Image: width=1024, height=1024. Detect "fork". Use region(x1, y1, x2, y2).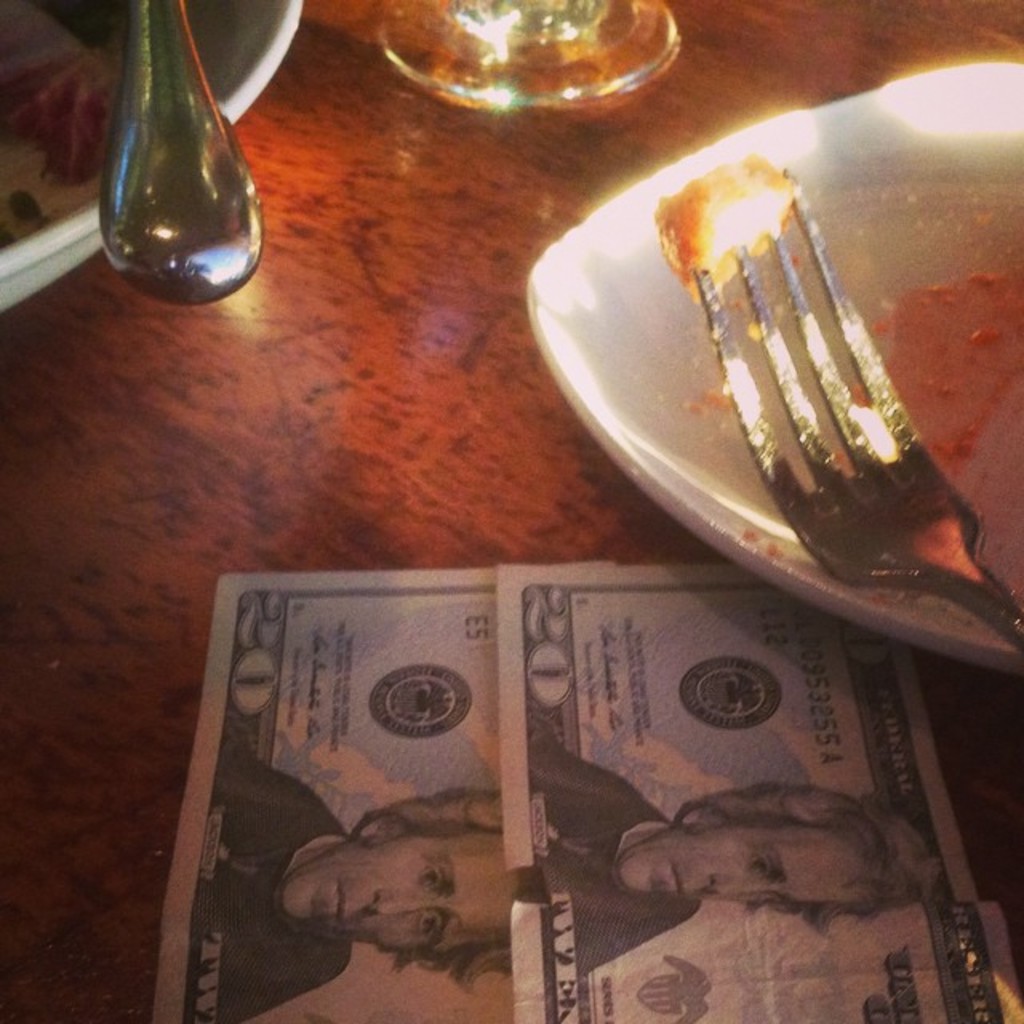
region(582, 154, 1016, 614).
